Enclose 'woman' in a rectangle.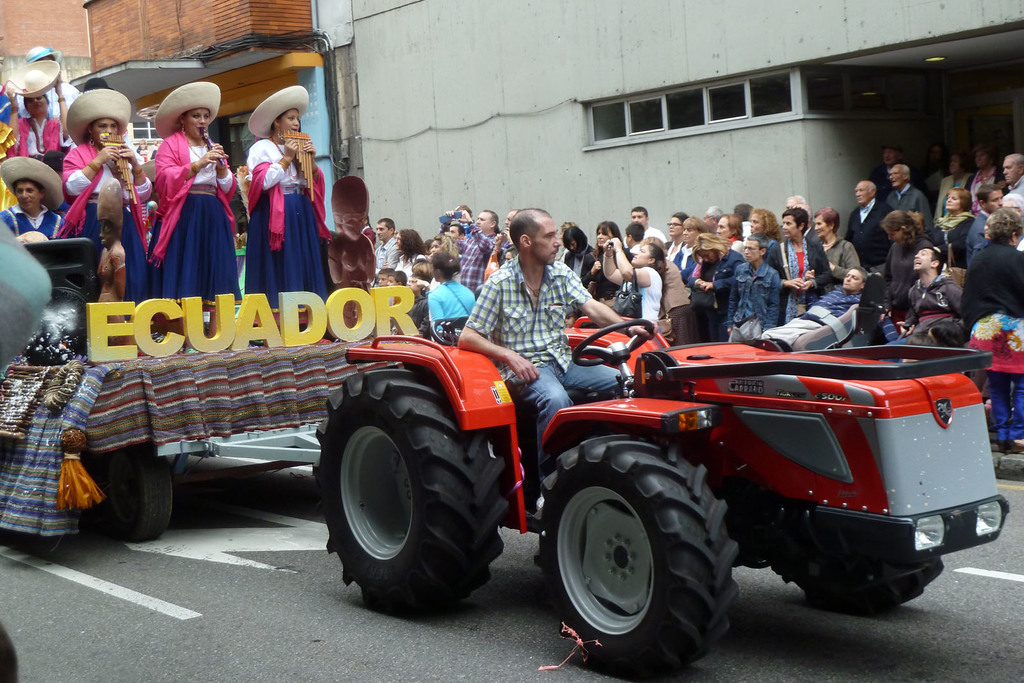
[686, 232, 741, 342].
